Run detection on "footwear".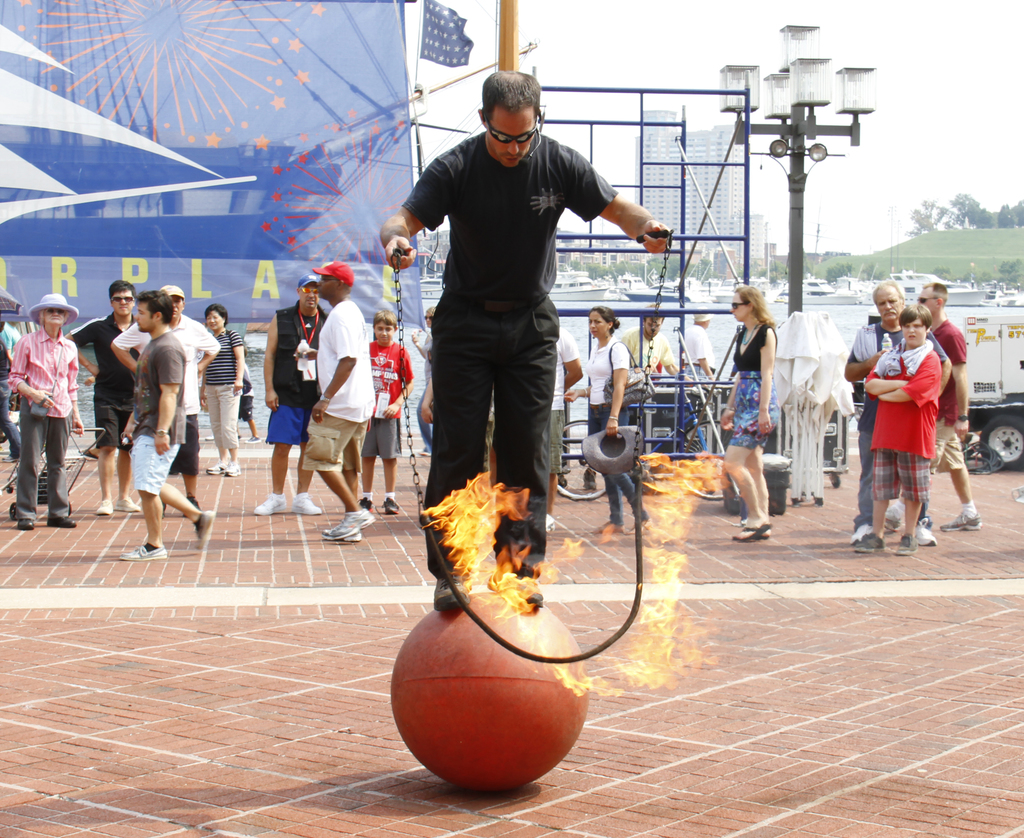
Result: (192, 506, 215, 542).
